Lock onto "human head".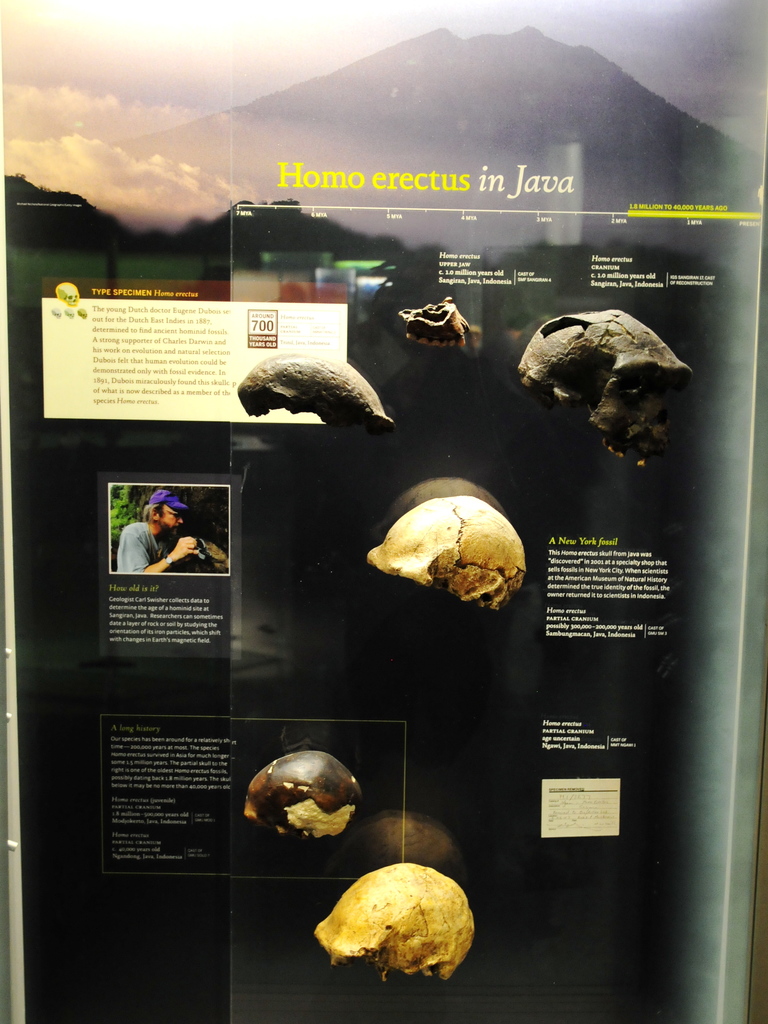
Locked: region(147, 485, 190, 534).
